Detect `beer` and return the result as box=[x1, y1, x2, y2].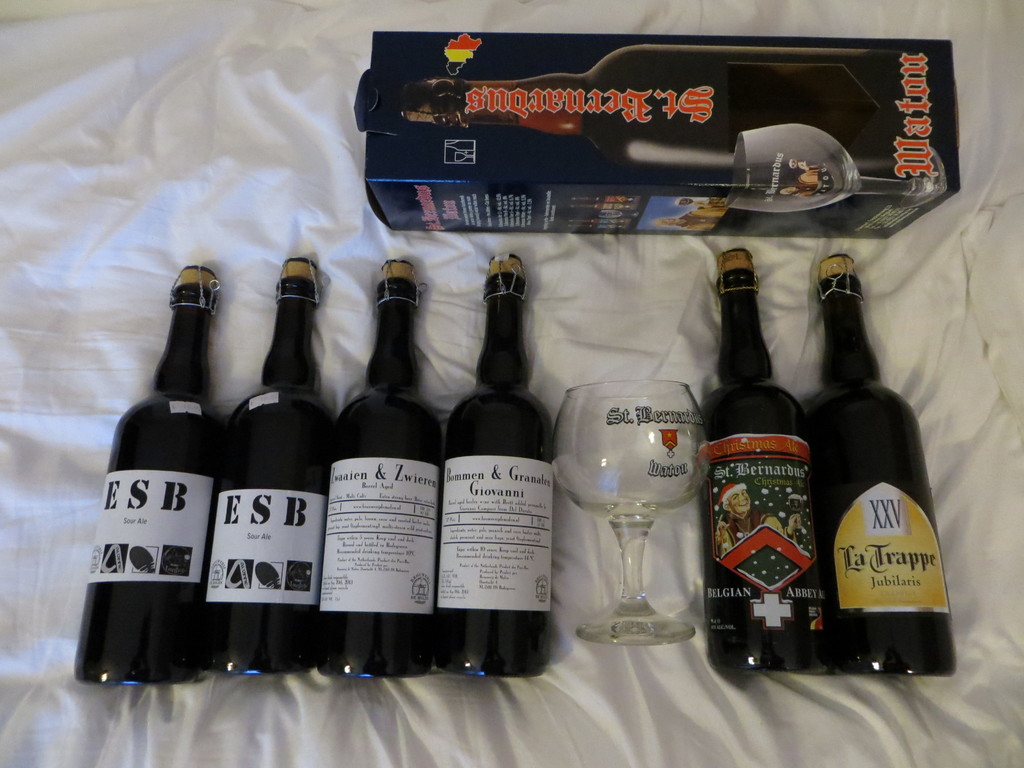
box=[435, 252, 557, 691].
